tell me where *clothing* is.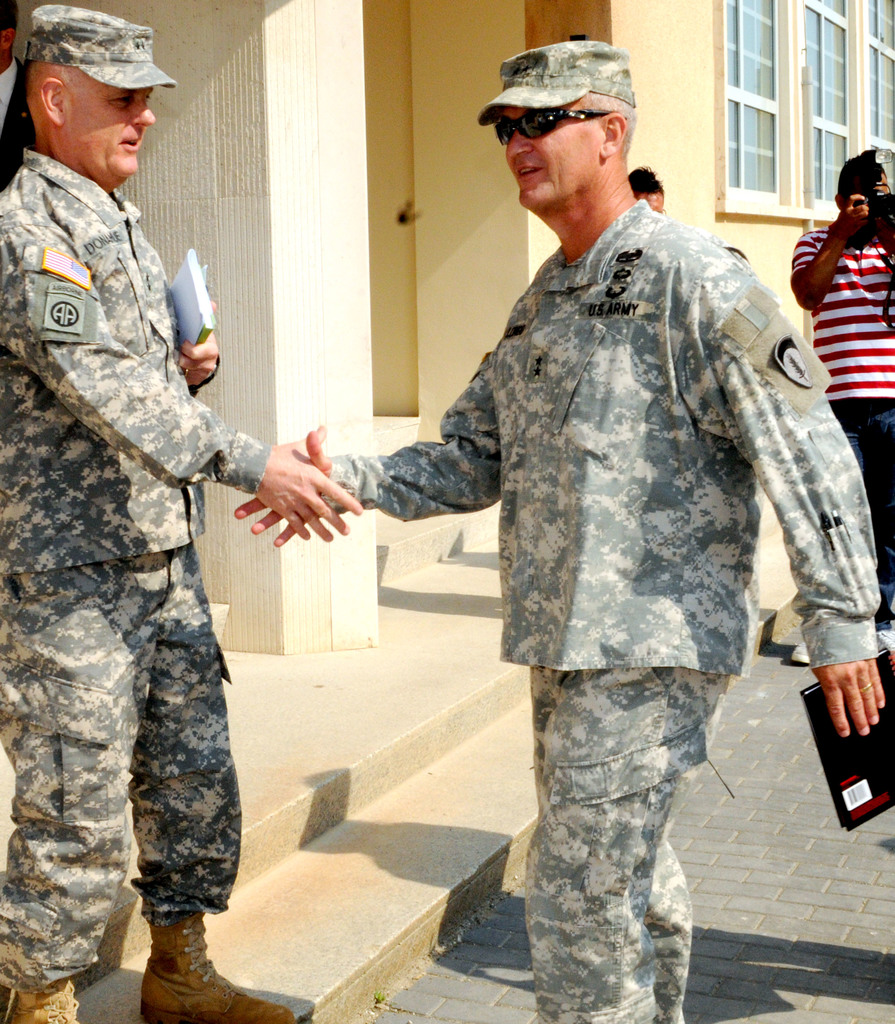
*clothing* is at [0, 148, 268, 998].
